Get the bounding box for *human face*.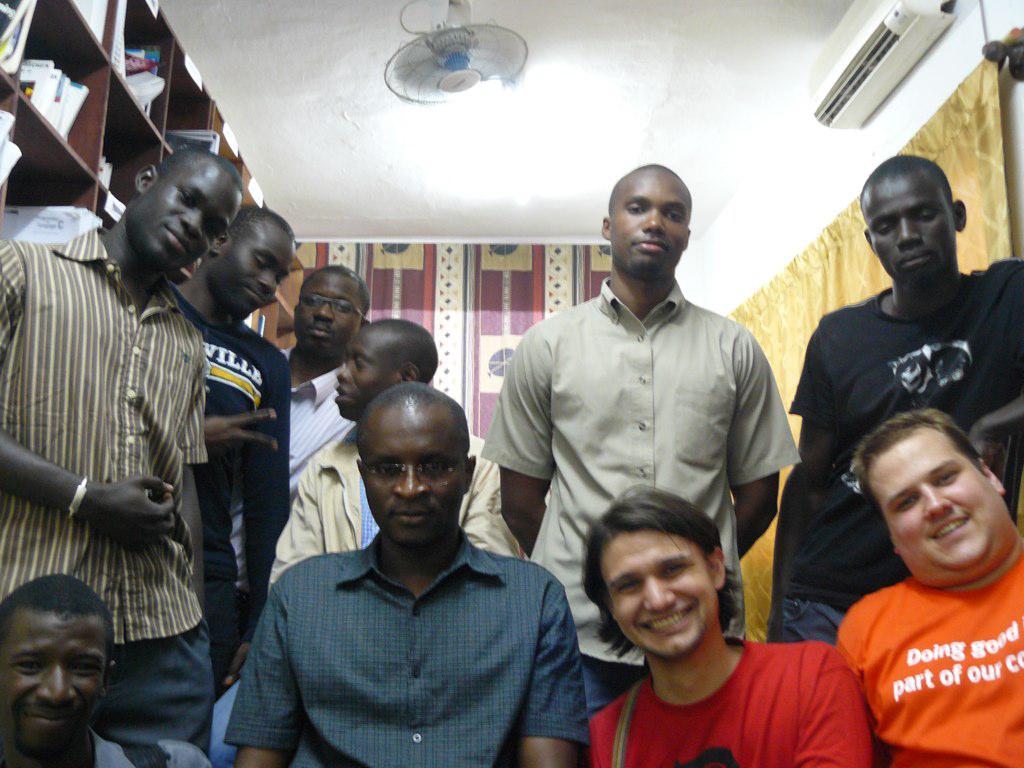
(left=224, top=228, right=294, bottom=314).
